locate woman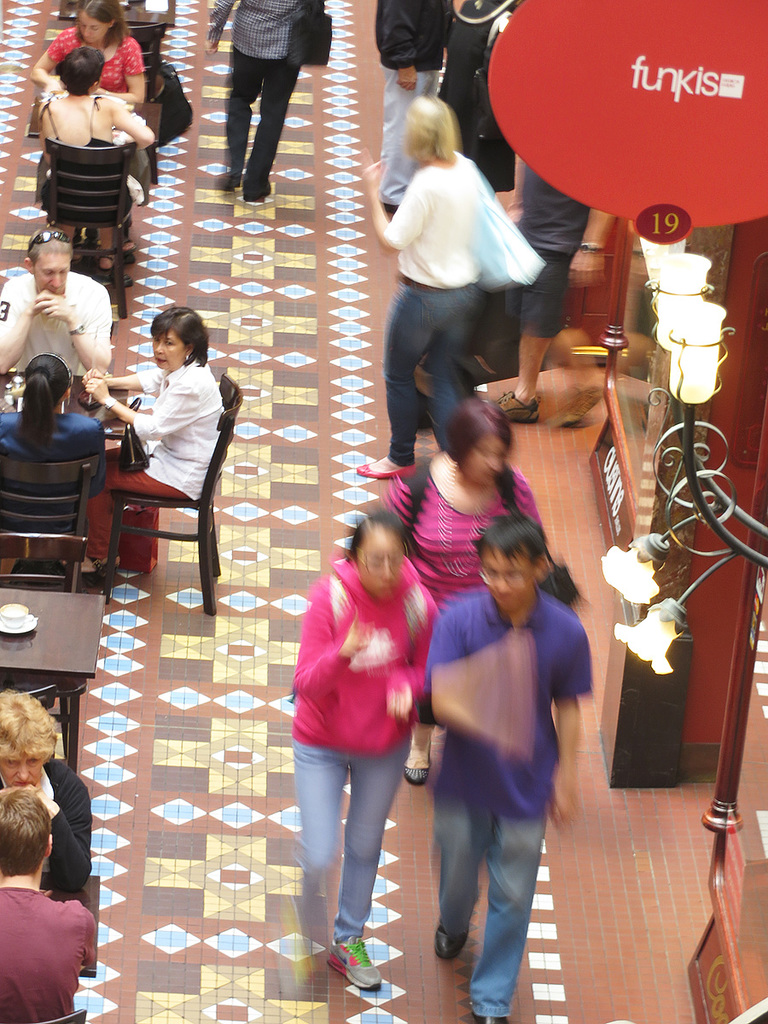
locate(38, 44, 152, 272)
